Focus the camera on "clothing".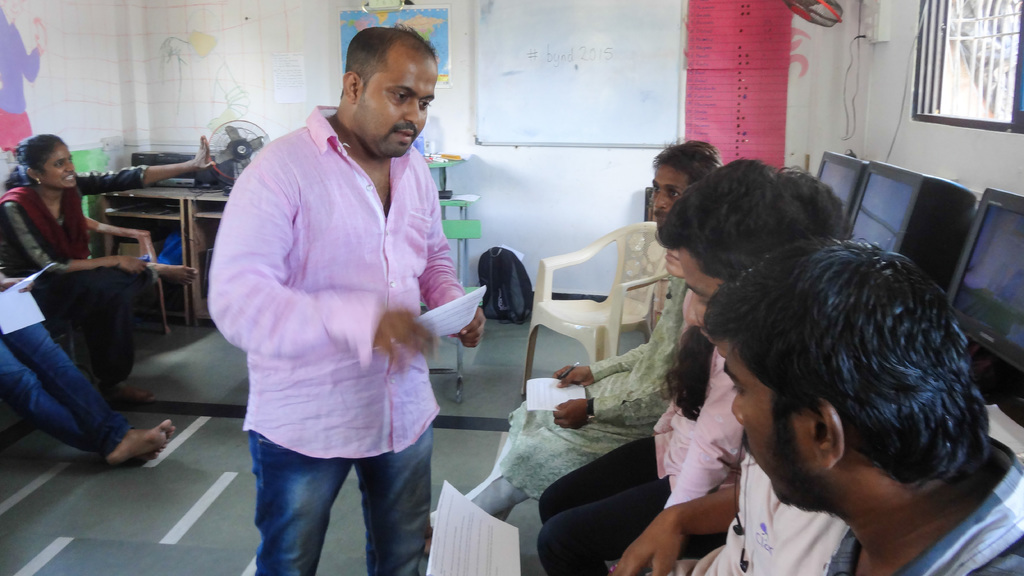
Focus region: <box>451,272,685,537</box>.
